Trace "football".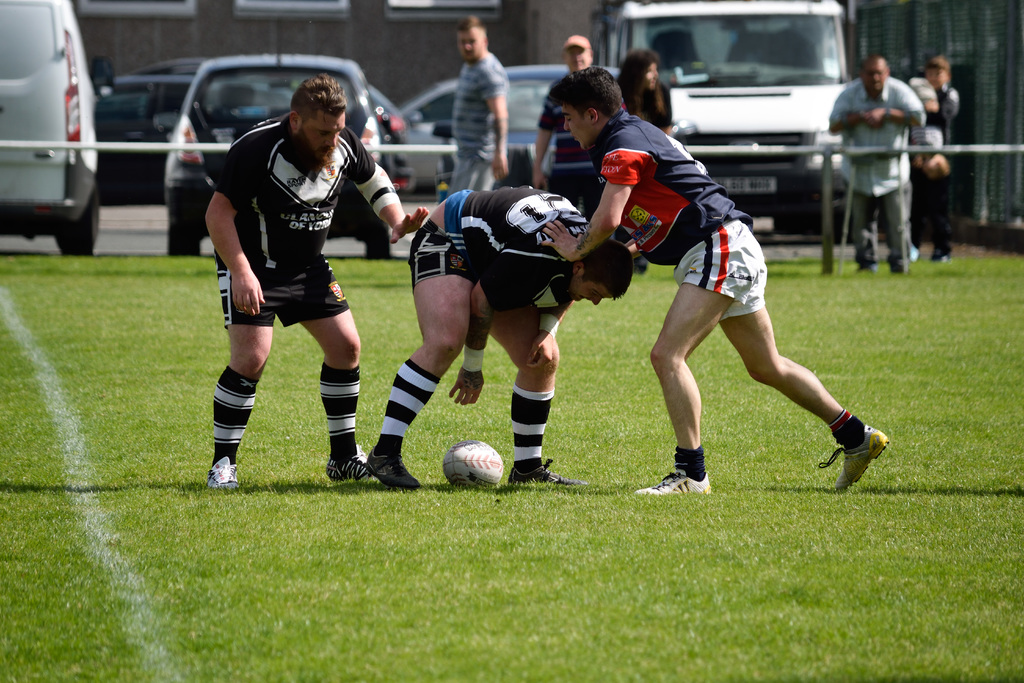
Traced to 440, 441, 505, 490.
